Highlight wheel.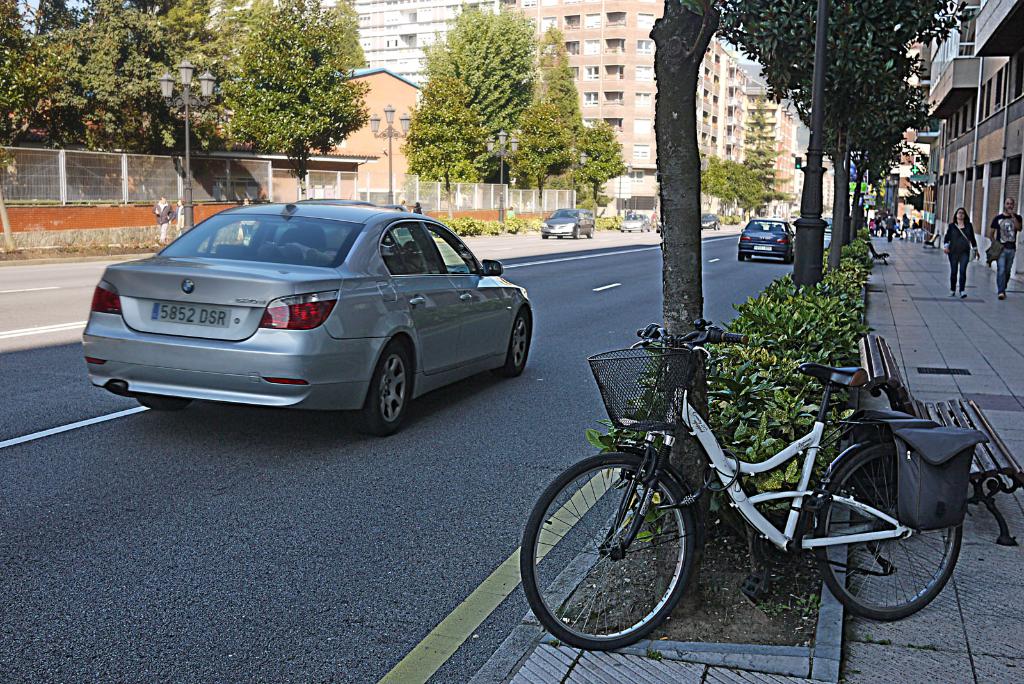
Highlighted region: region(815, 441, 963, 621).
